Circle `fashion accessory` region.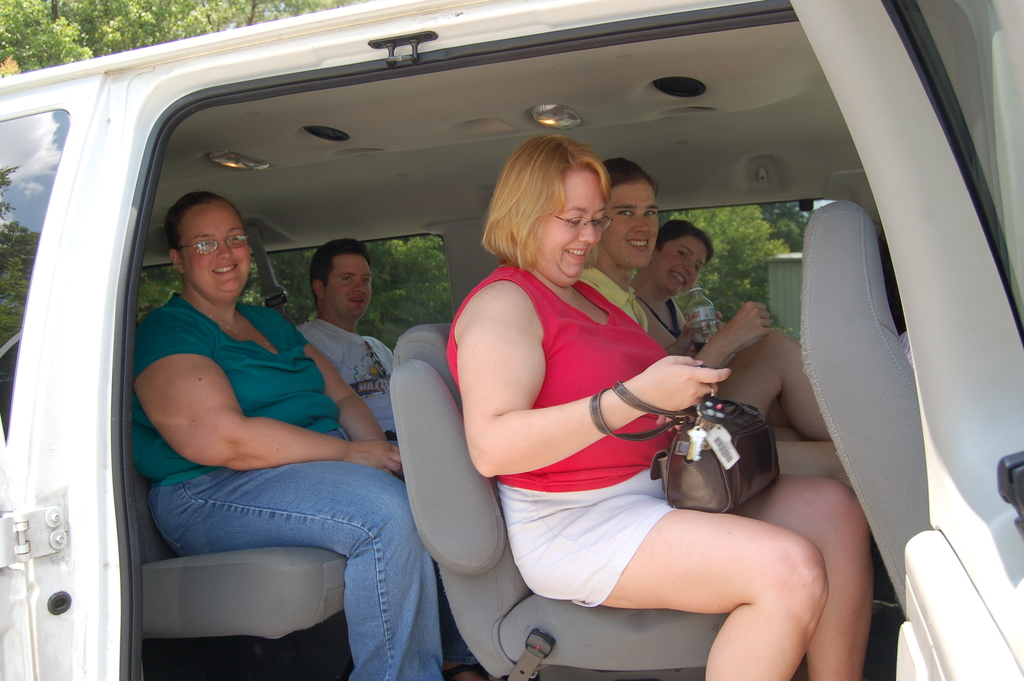
Region: 589, 379, 780, 513.
